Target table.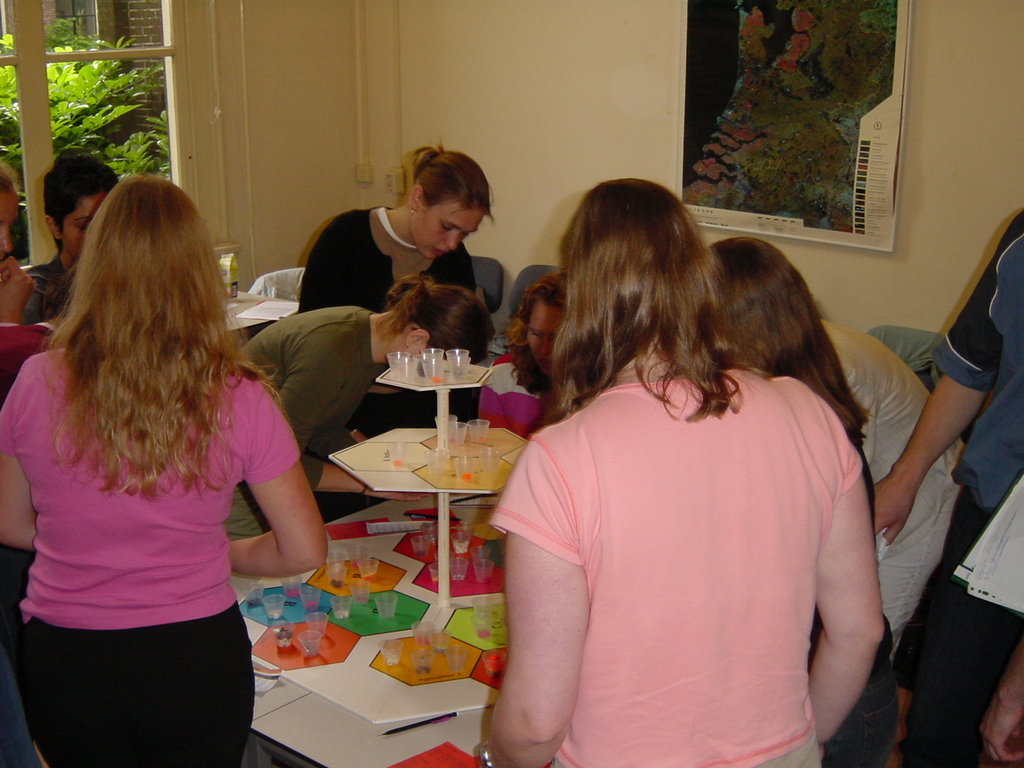
Target region: left=230, top=278, right=301, bottom=349.
